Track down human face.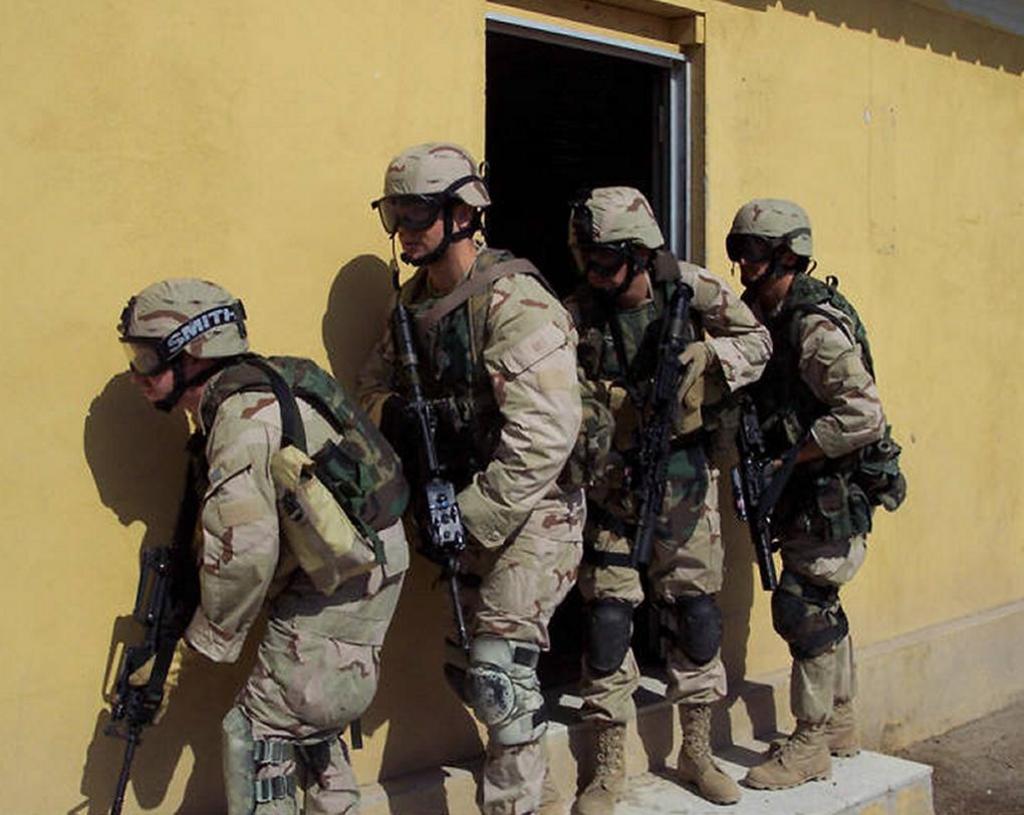
Tracked to l=400, t=208, r=444, b=255.
